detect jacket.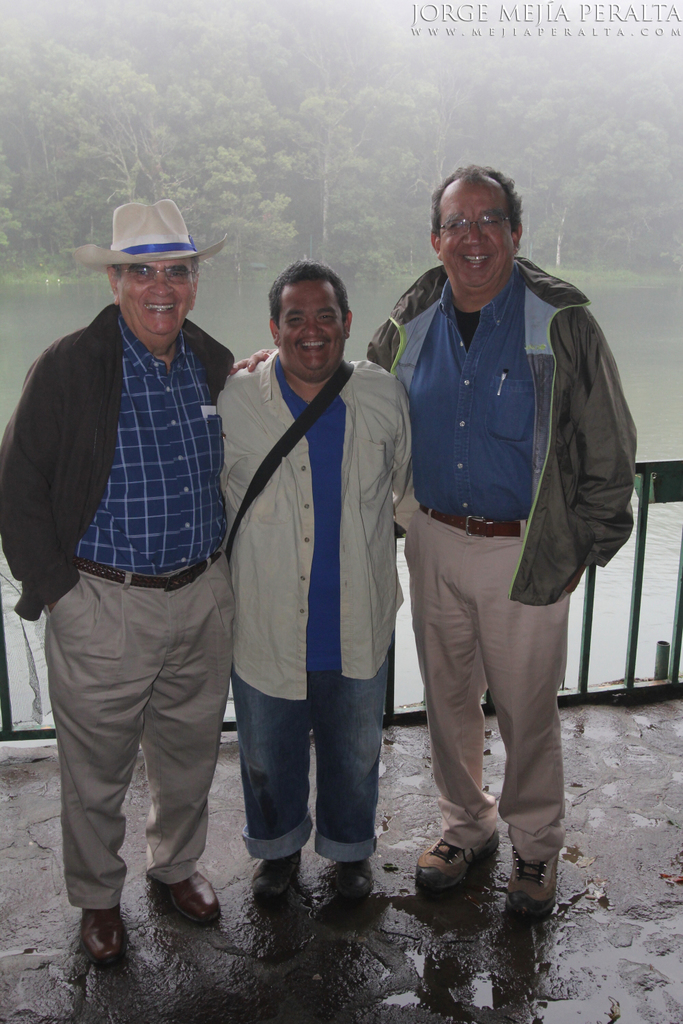
Detected at [213, 350, 416, 706].
